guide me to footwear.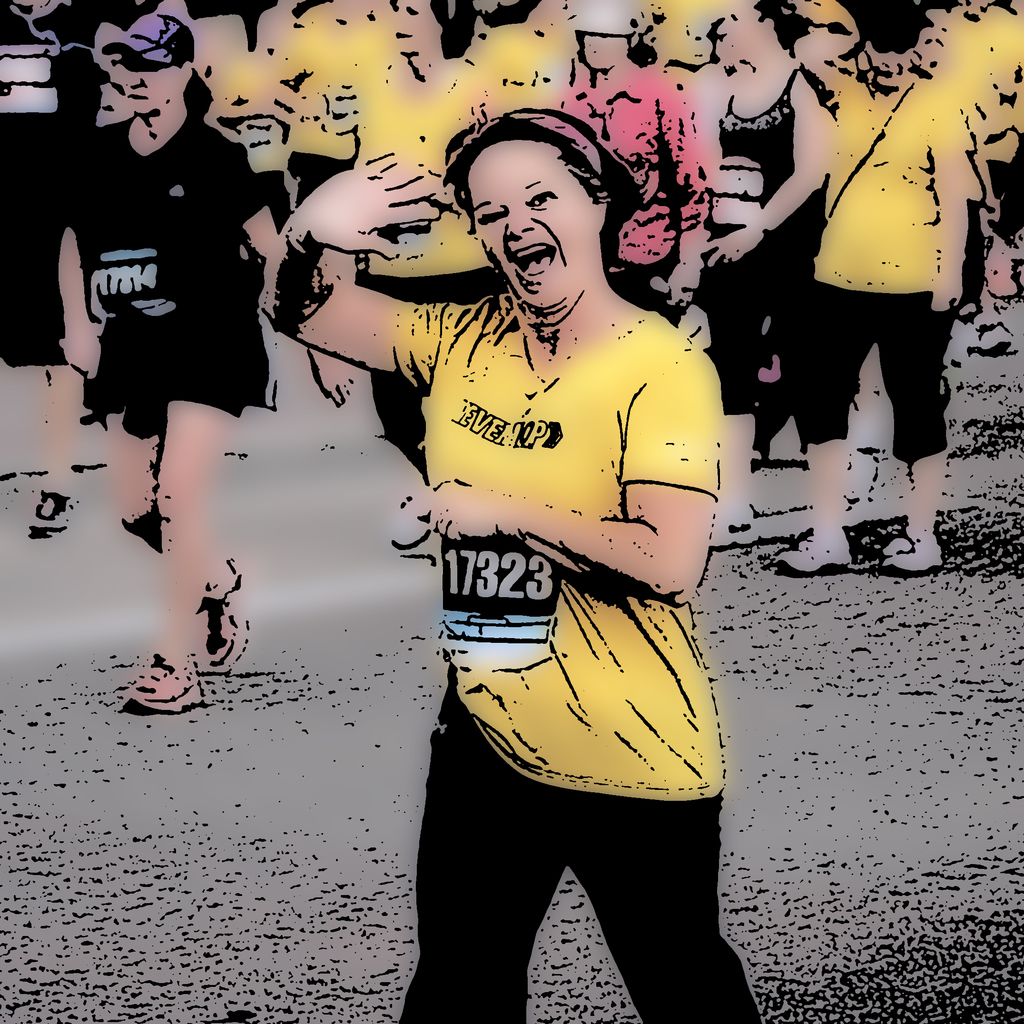
Guidance: left=878, top=531, right=950, bottom=579.
